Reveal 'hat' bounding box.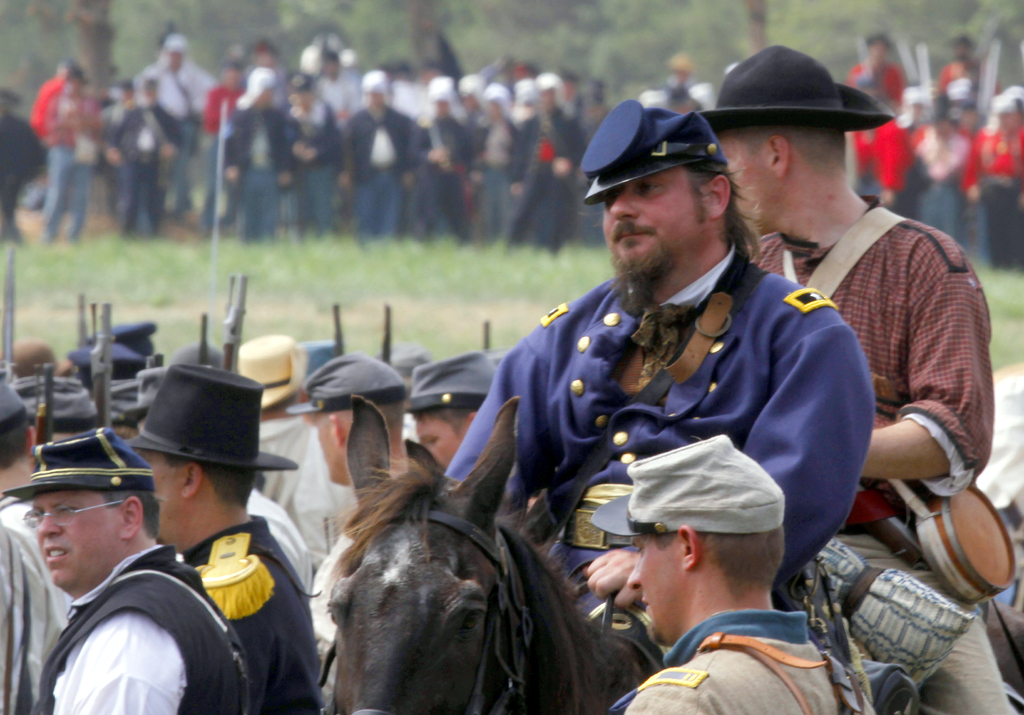
Revealed: rect(66, 333, 146, 384).
